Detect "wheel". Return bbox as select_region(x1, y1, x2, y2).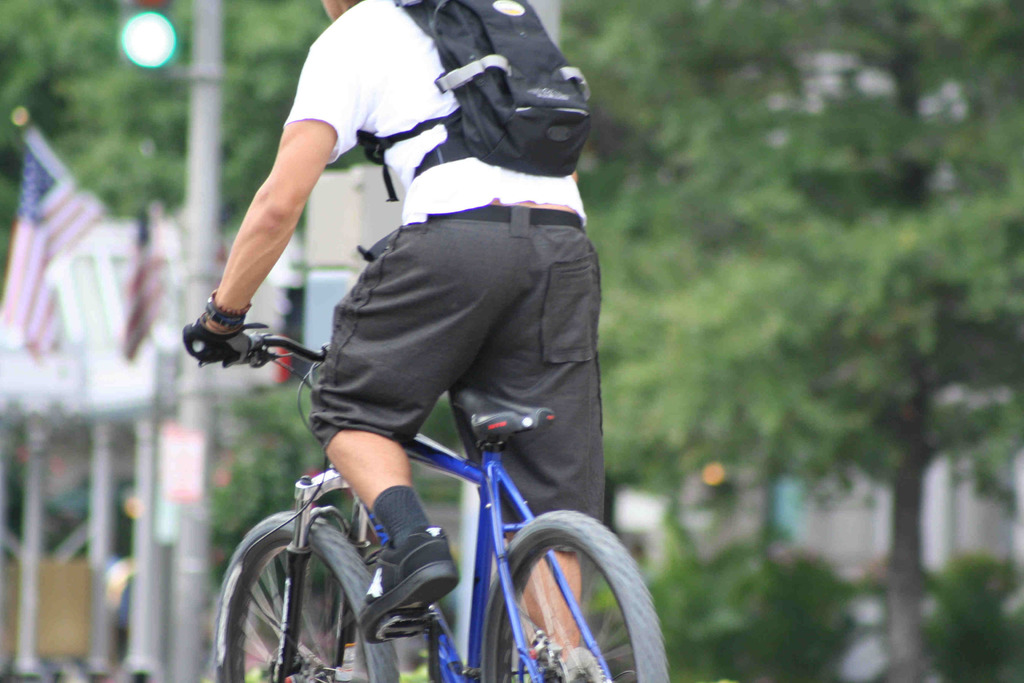
select_region(476, 509, 673, 682).
